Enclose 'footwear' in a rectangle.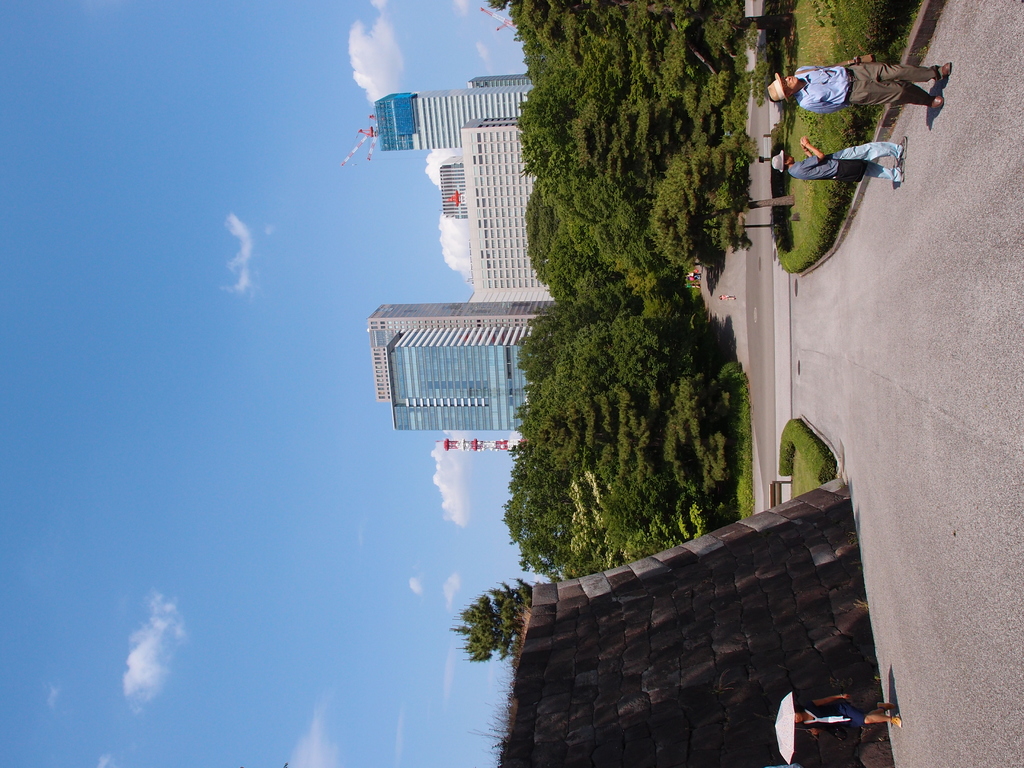
bbox=(943, 63, 954, 81).
